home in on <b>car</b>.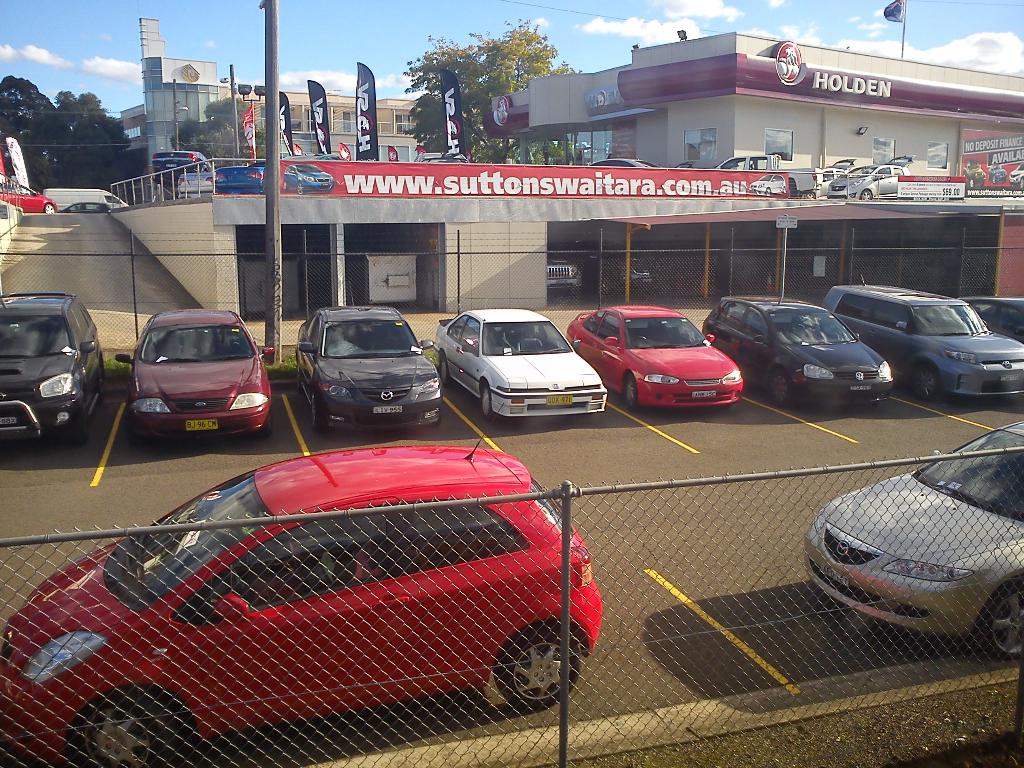
Homed in at (left=0, top=172, right=59, bottom=214).
